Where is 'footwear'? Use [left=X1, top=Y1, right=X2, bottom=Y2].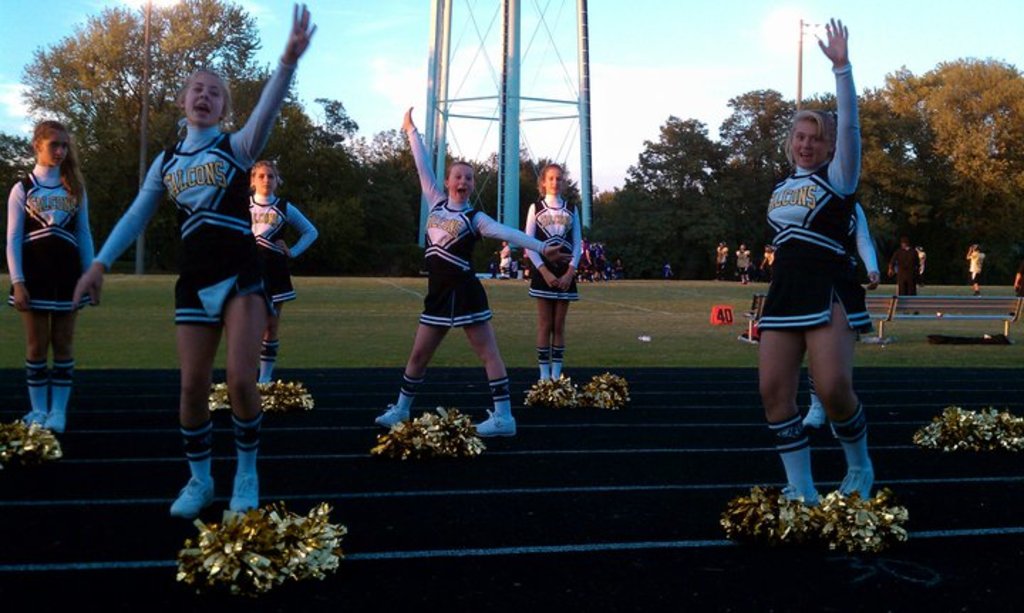
[left=229, top=478, right=256, bottom=512].
